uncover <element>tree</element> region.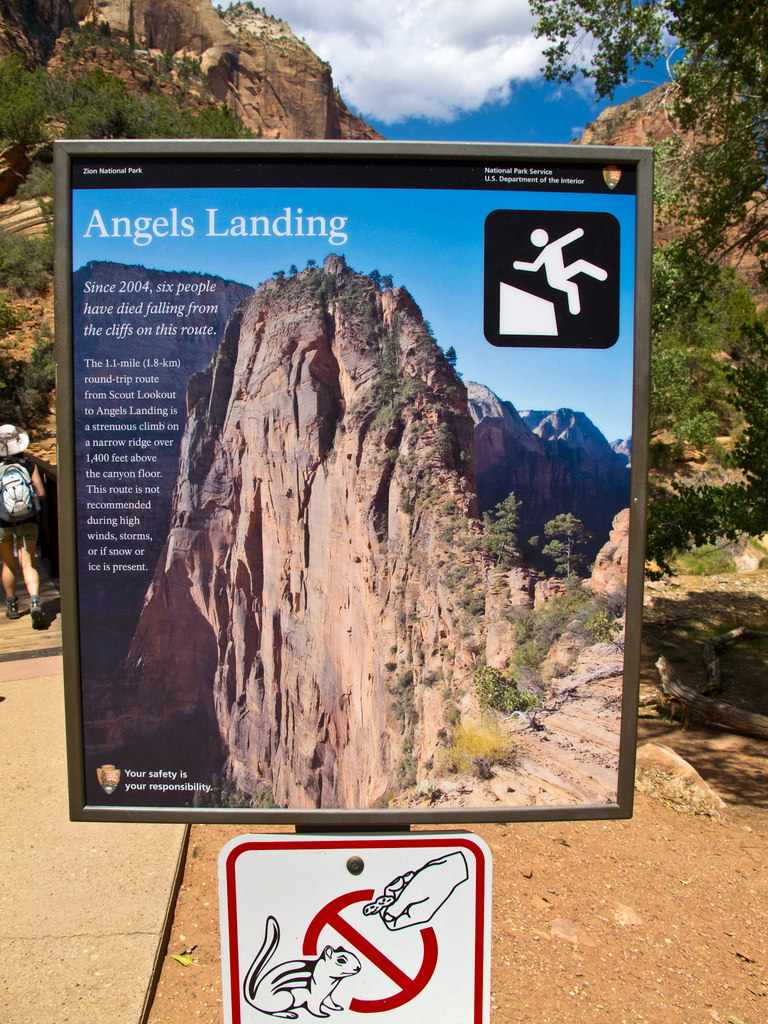
Uncovered: pyautogui.locateOnScreen(527, 0, 767, 330).
